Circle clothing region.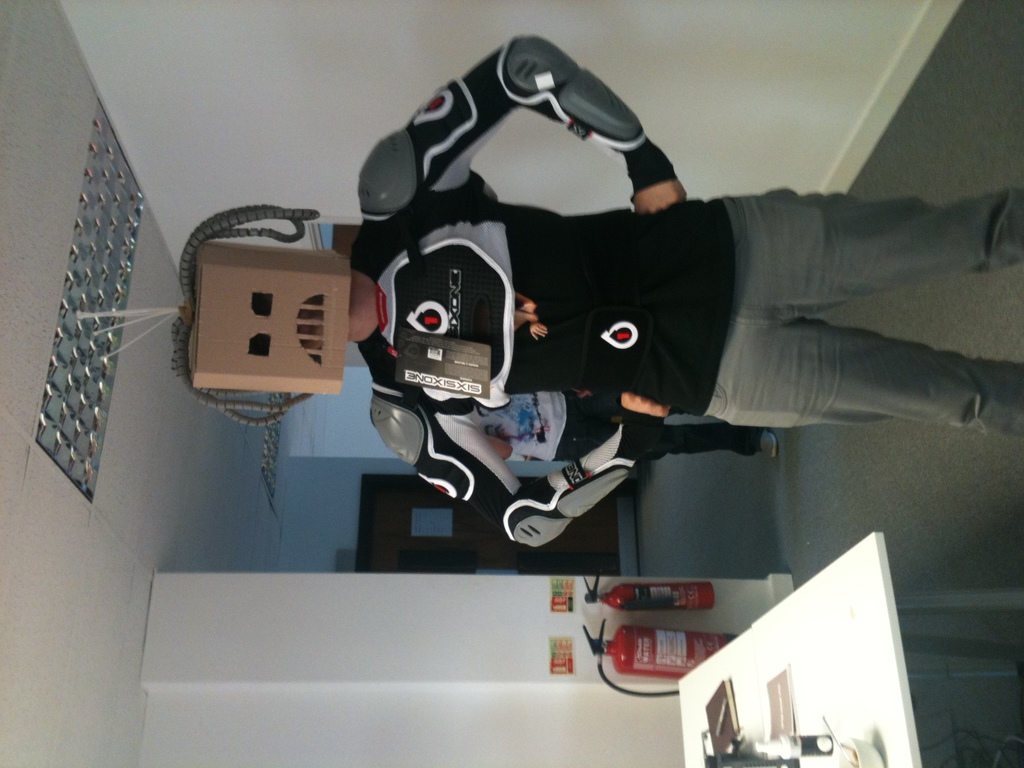
Region: (left=473, top=394, right=764, bottom=463).
